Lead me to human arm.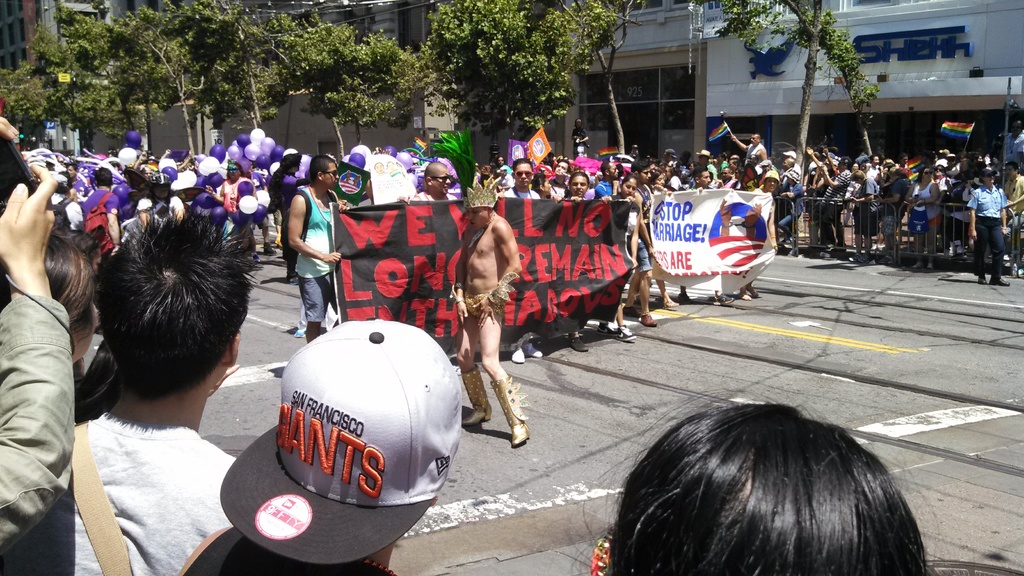
Lead to 1001,191,1007,237.
